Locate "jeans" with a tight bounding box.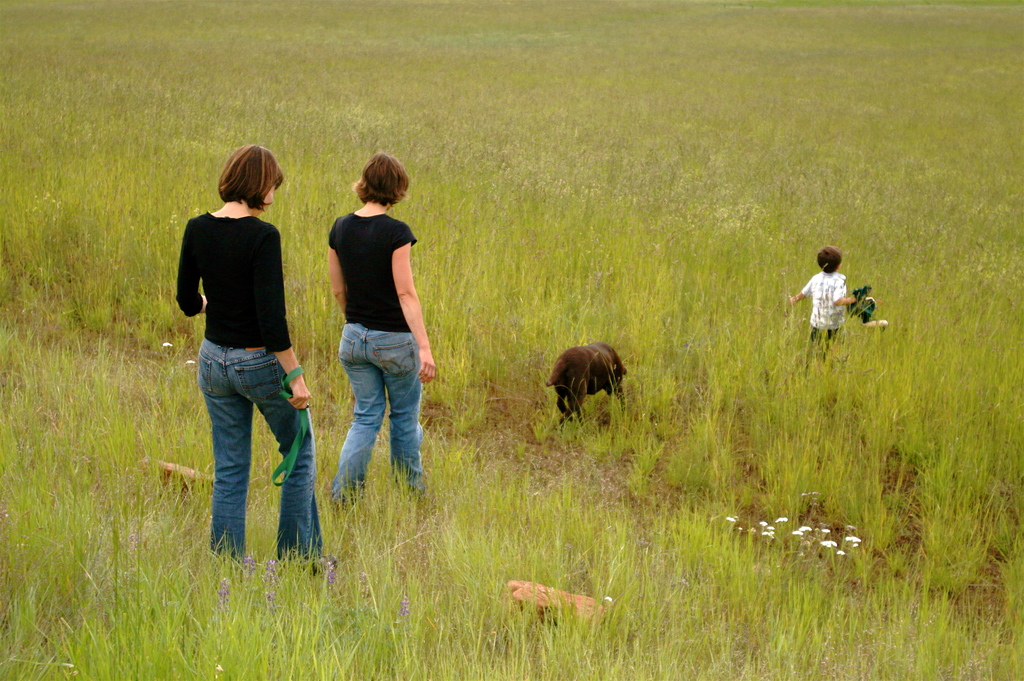
pyautogui.locateOnScreen(334, 320, 422, 502).
